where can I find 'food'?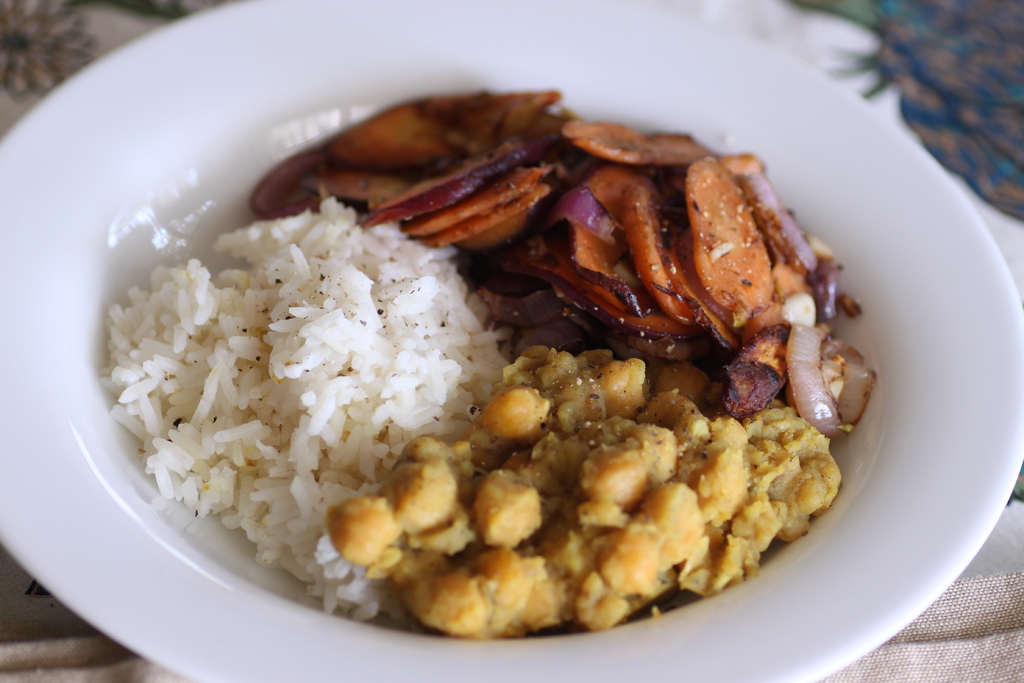
You can find it at bbox=[323, 354, 845, 643].
